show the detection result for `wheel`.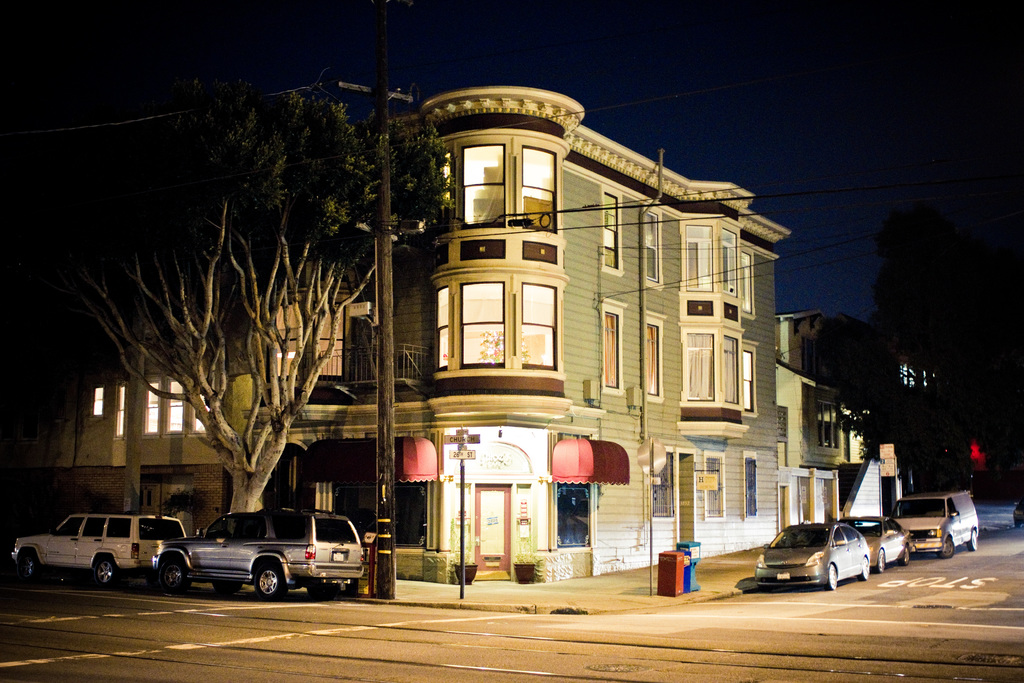
l=829, t=566, r=838, b=592.
